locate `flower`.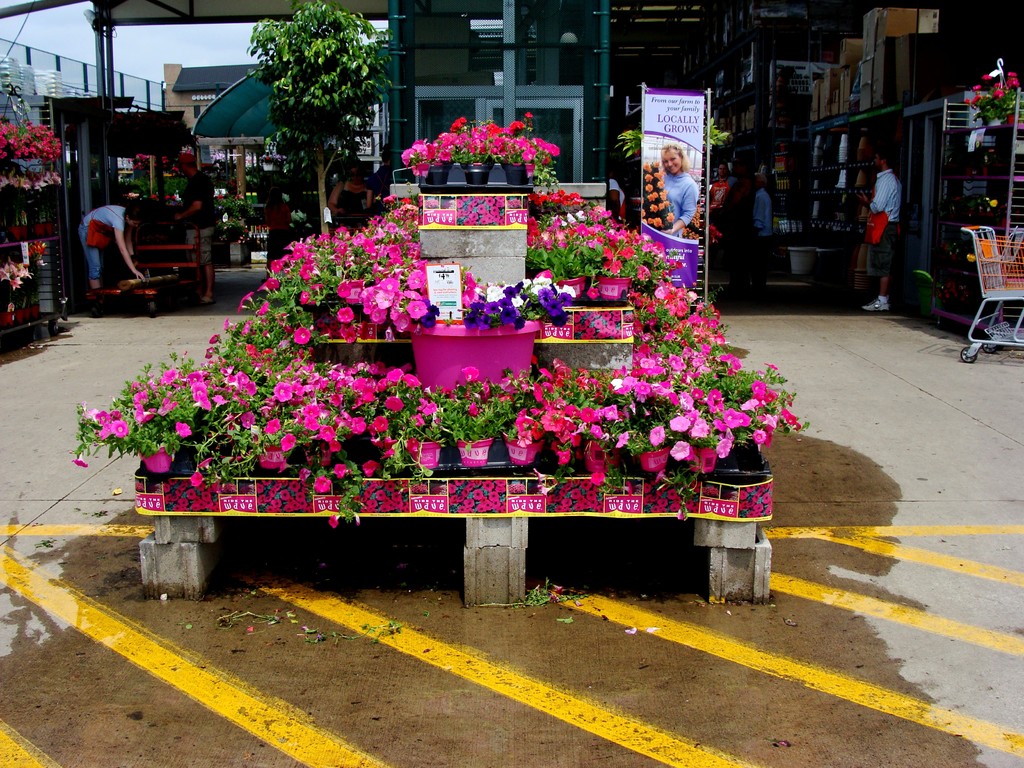
Bounding box: 329 511 340 532.
